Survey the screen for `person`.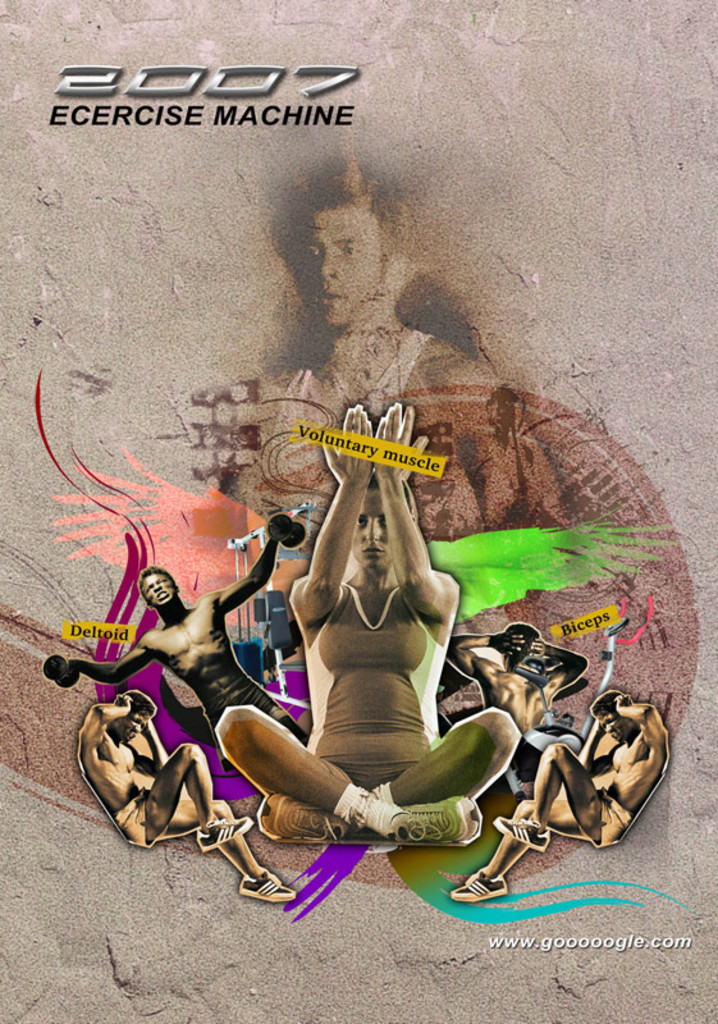
Survey found: locate(456, 623, 605, 772).
